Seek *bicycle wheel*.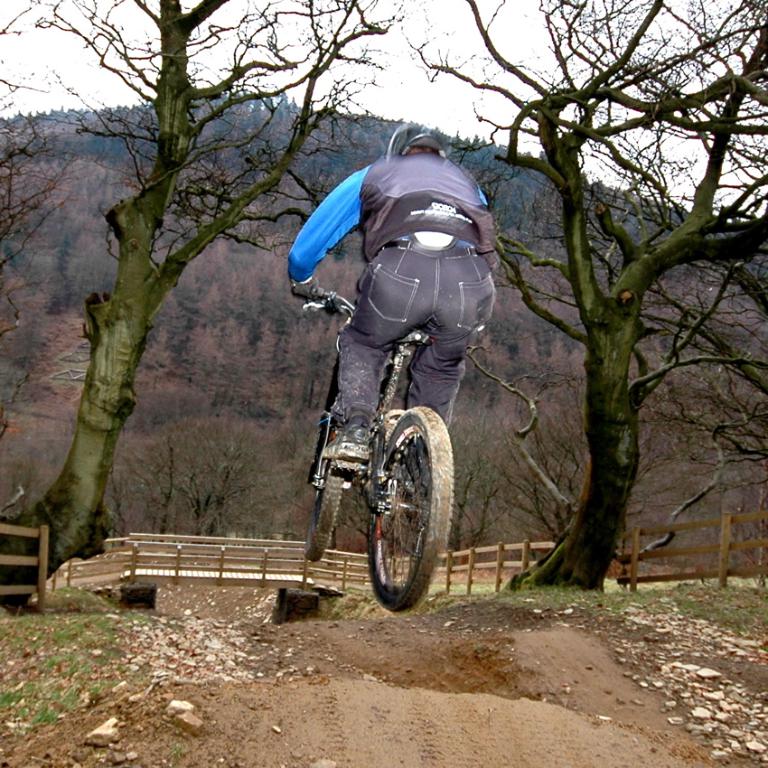
select_region(367, 403, 453, 616).
